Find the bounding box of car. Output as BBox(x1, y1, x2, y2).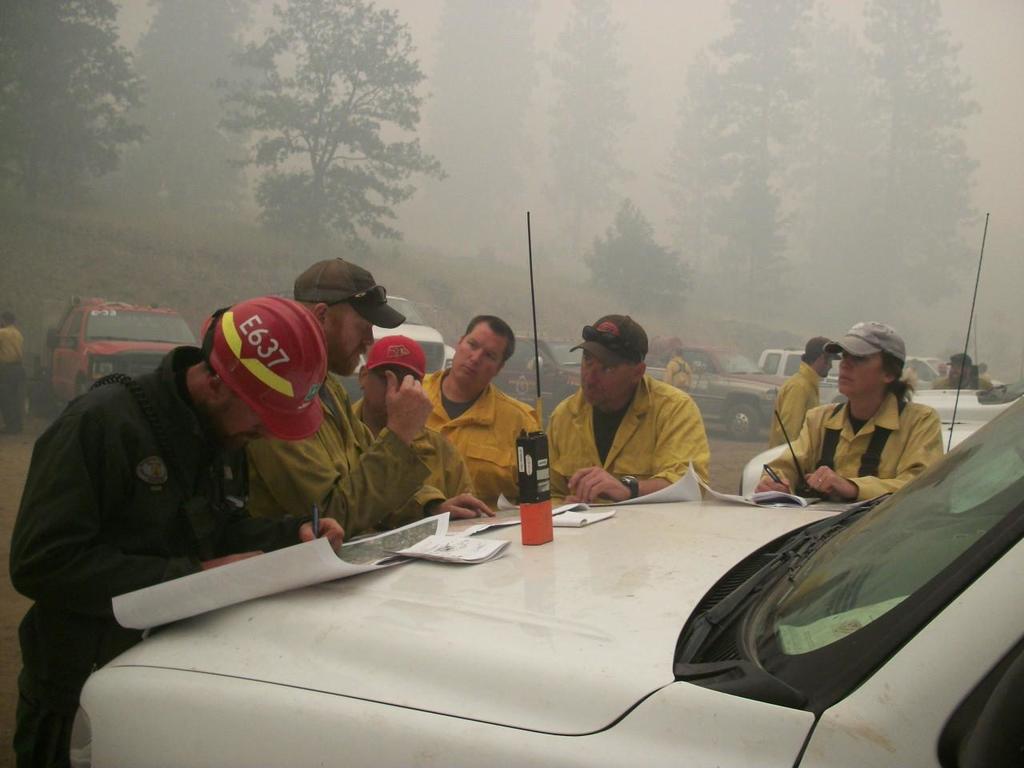
BBox(643, 339, 791, 446).
